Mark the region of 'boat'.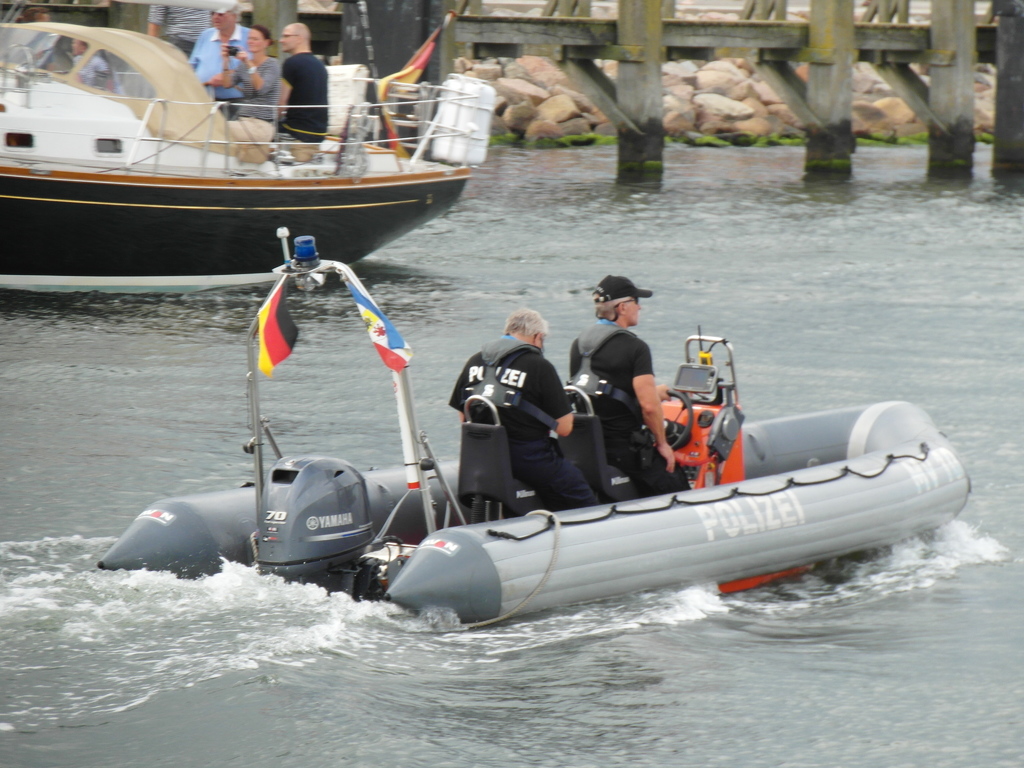
Region: box(0, 0, 478, 266).
